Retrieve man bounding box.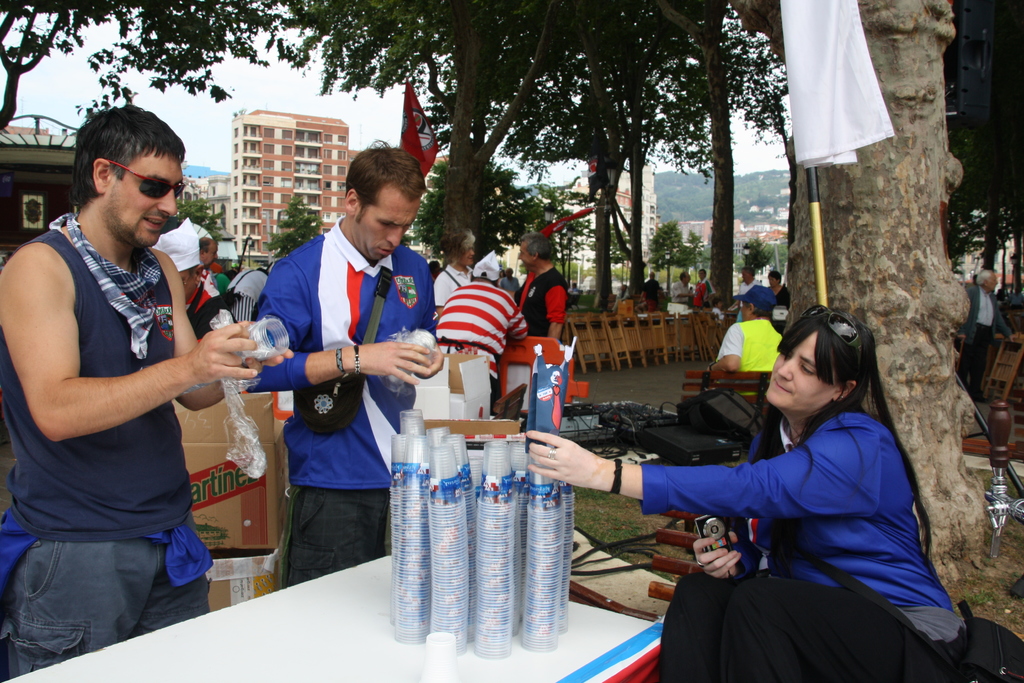
Bounding box: (199, 234, 219, 271).
